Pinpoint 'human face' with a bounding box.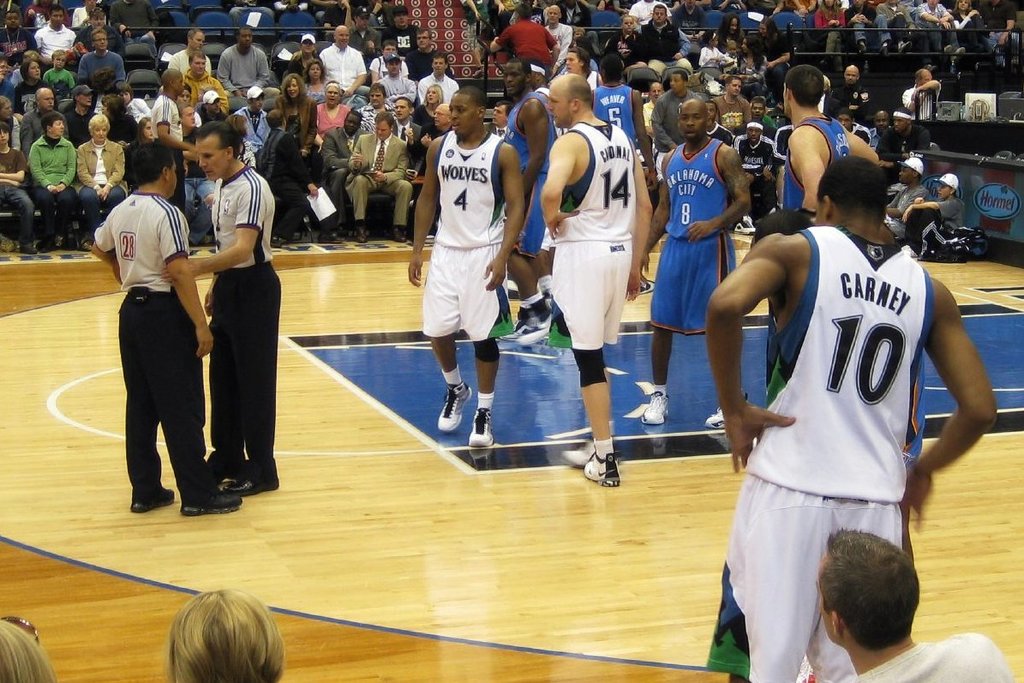
(306,63,323,78).
